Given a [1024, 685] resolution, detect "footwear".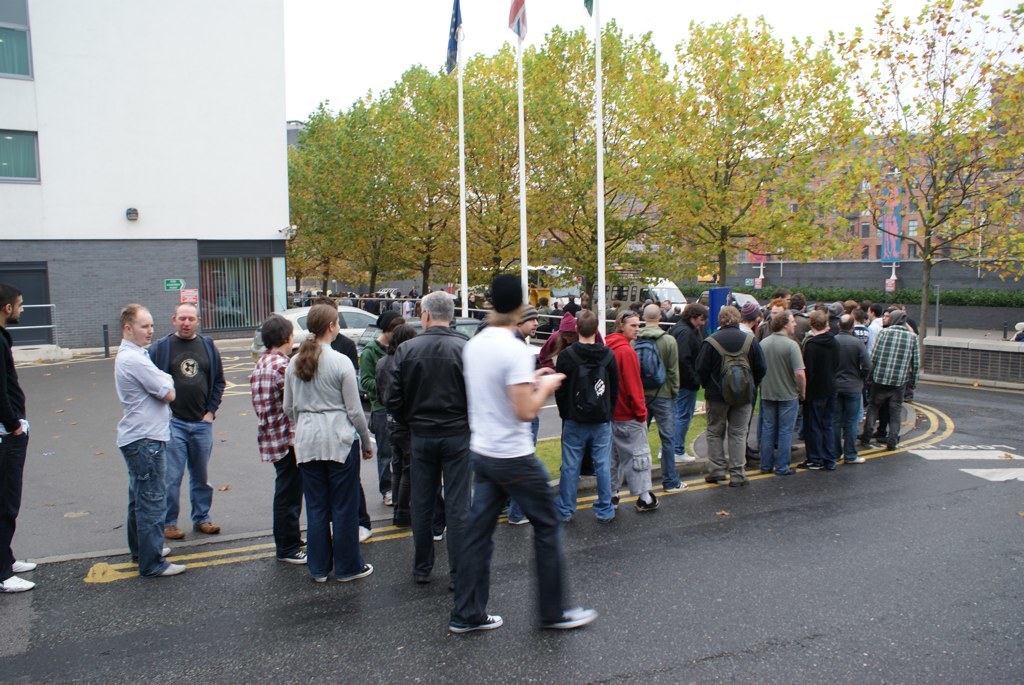
bbox=(0, 576, 41, 600).
